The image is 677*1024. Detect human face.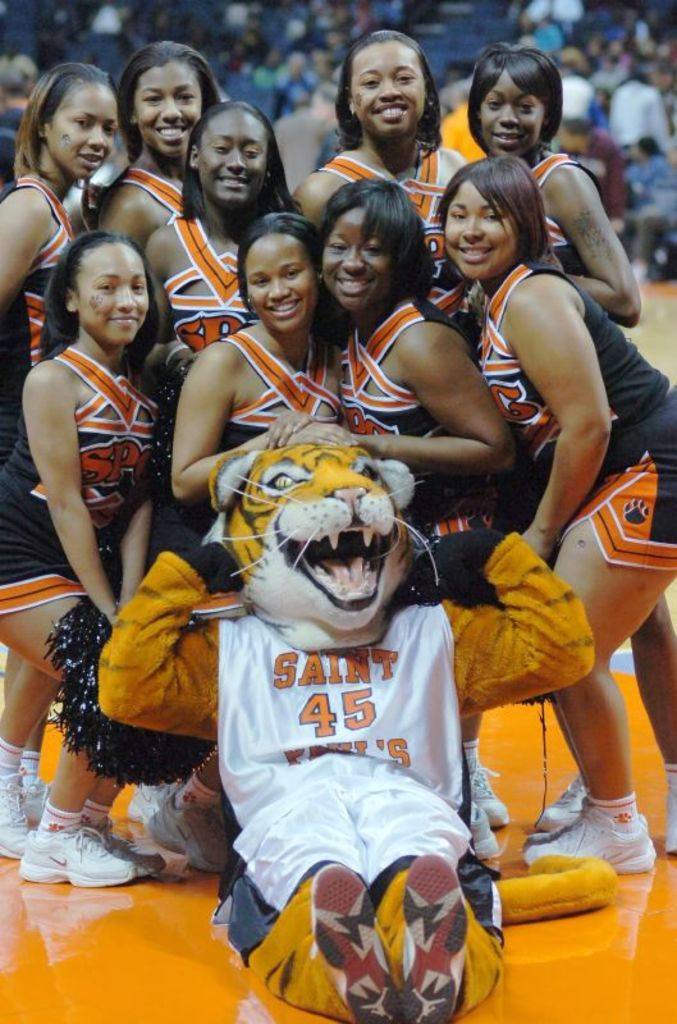
Detection: 477/65/546/157.
